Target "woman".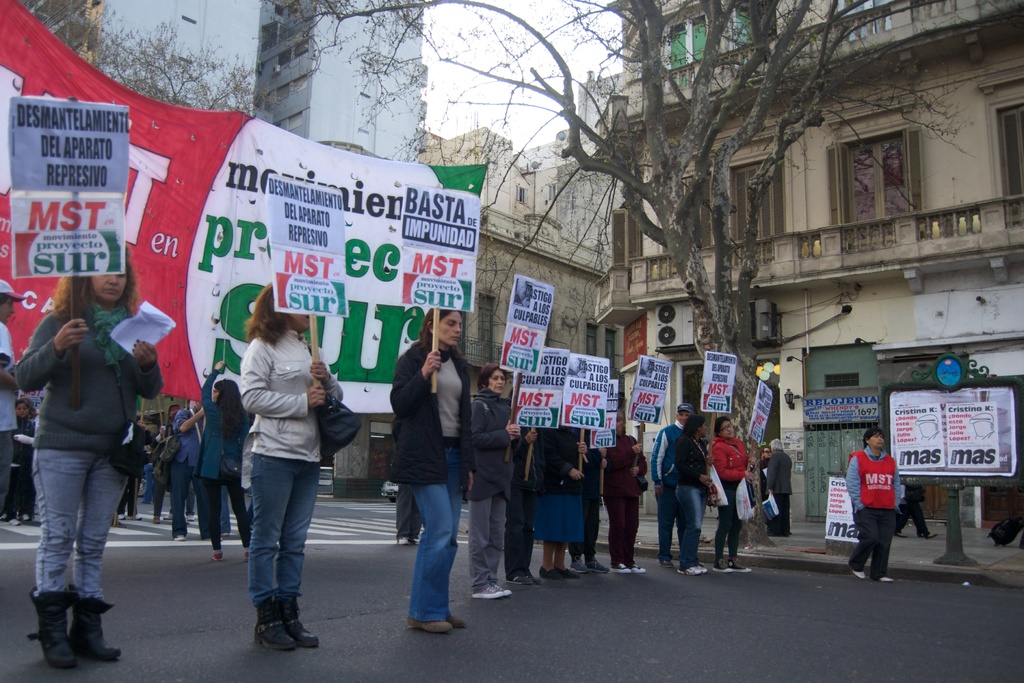
Target region: (671,414,716,577).
